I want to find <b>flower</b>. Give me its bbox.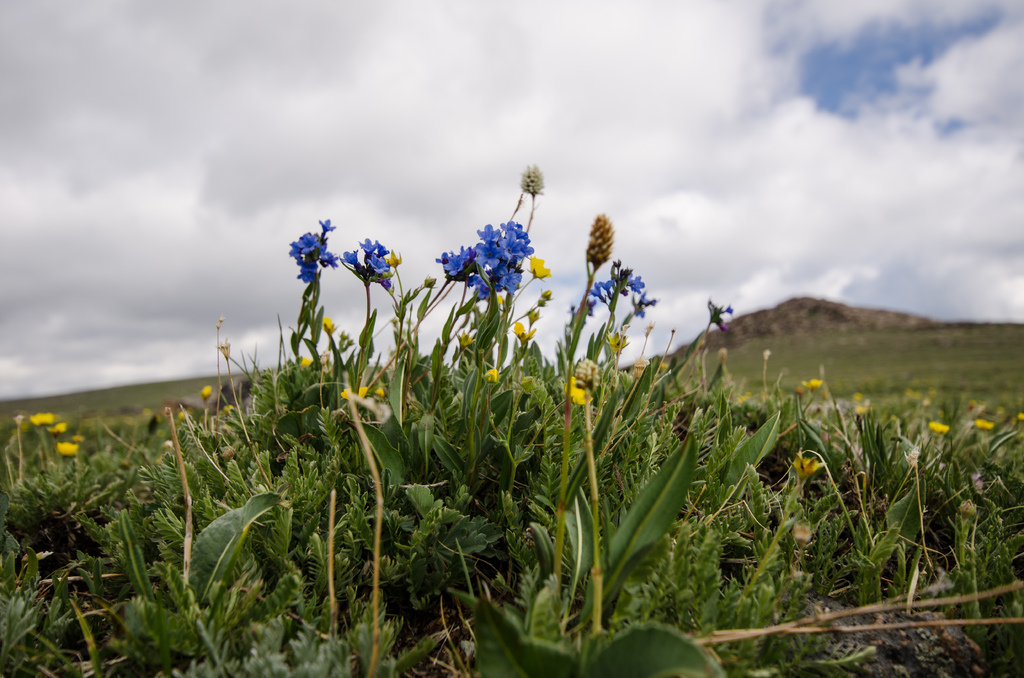
(left=510, top=319, right=538, bottom=339).
